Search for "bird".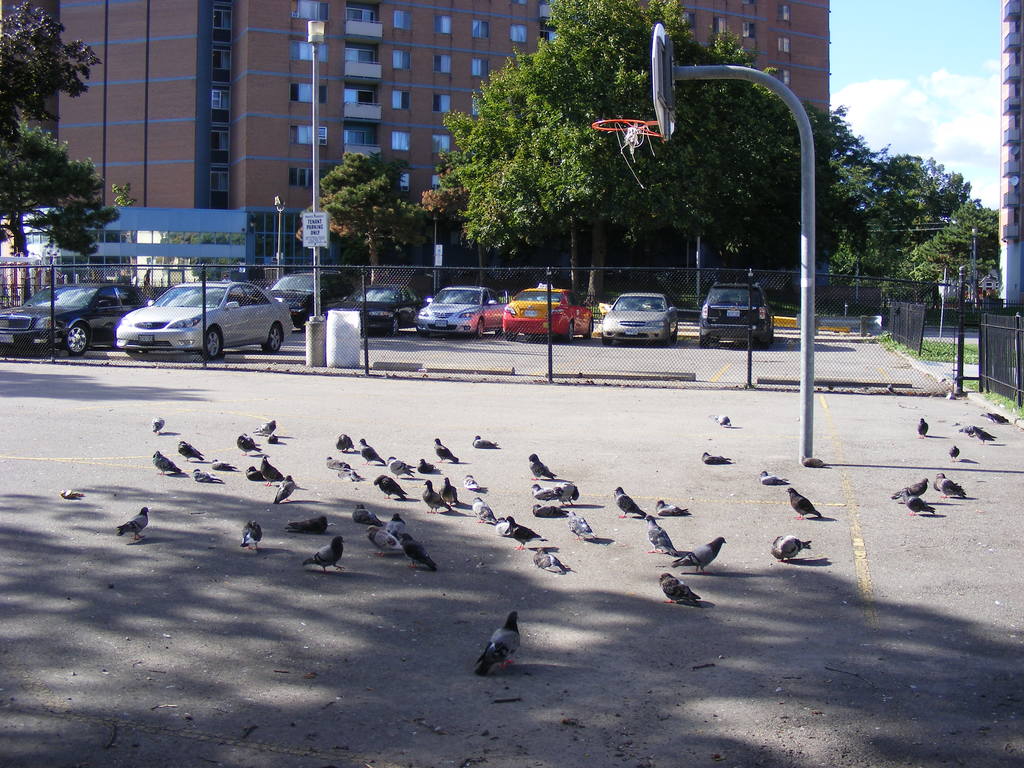
Found at l=177, t=440, r=206, b=461.
